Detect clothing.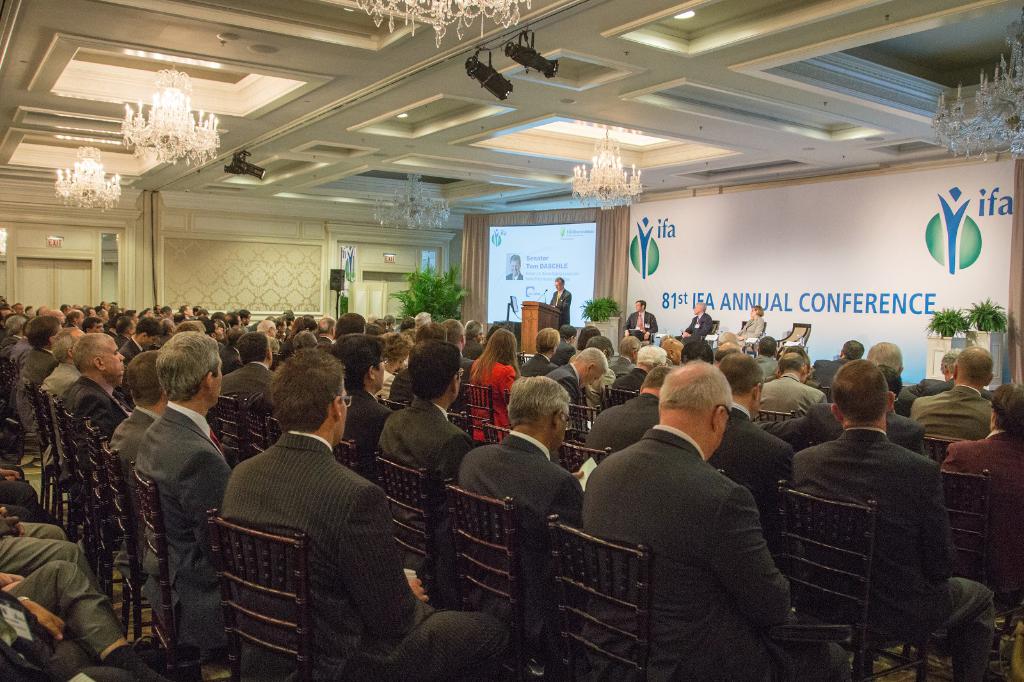
Detected at 908 381 995 432.
